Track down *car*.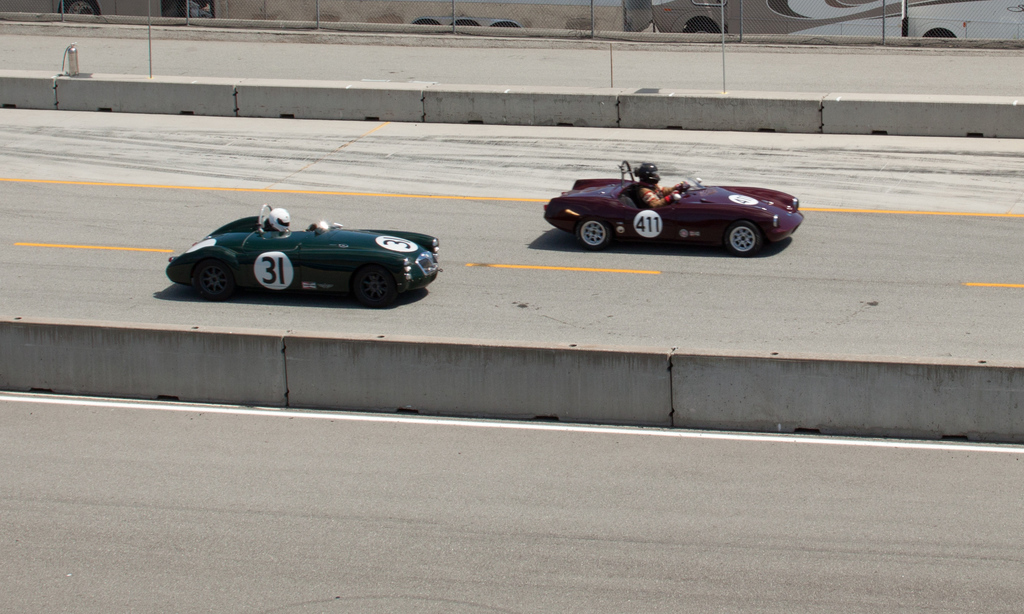
Tracked to rect(543, 157, 804, 257).
